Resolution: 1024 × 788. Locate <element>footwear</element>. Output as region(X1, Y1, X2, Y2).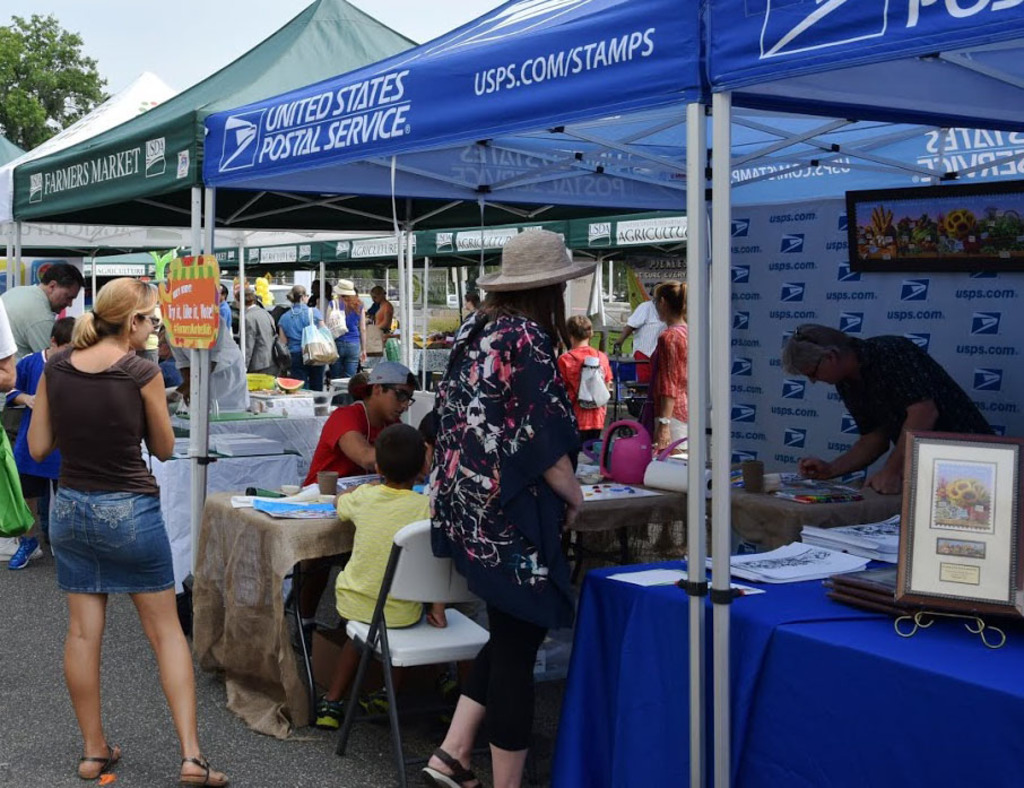
region(440, 673, 455, 699).
